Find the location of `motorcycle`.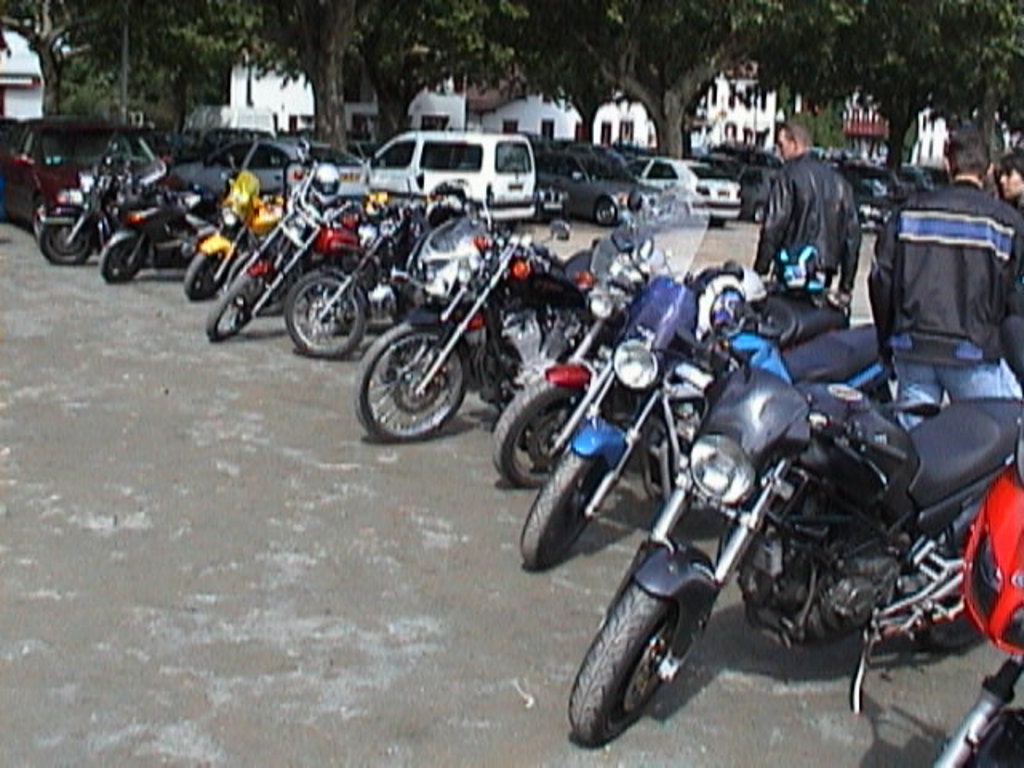
Location: Rect(182, 150, 293, 301).
